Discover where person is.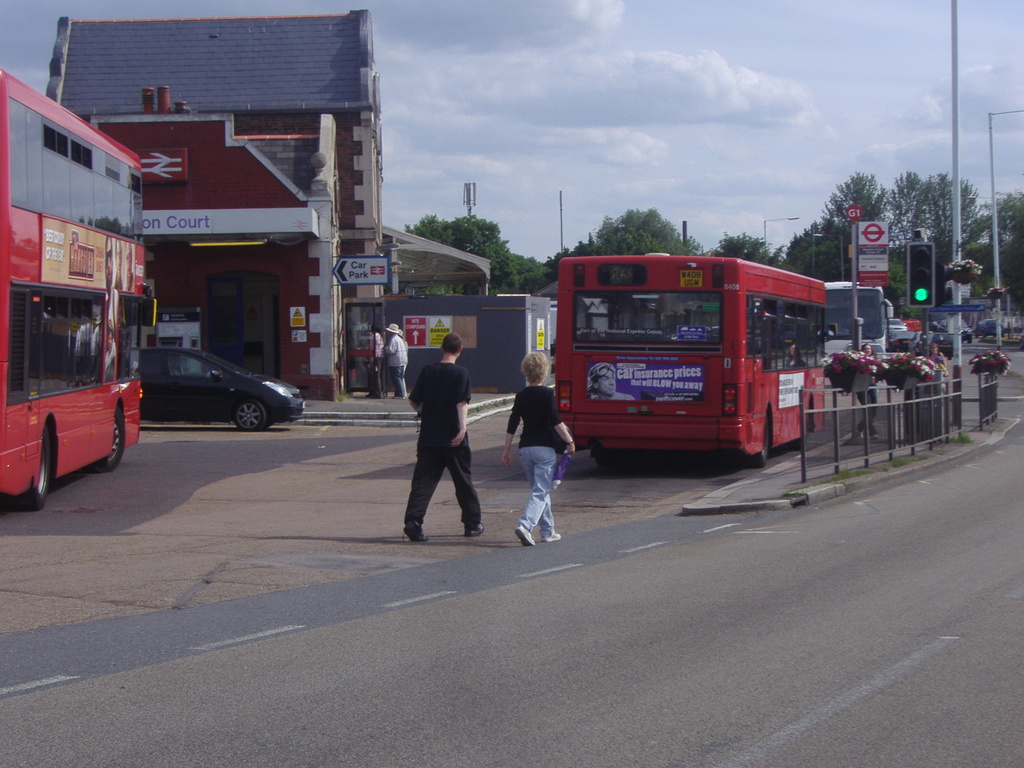
Discovered at box(404, 332, 486, 540).
